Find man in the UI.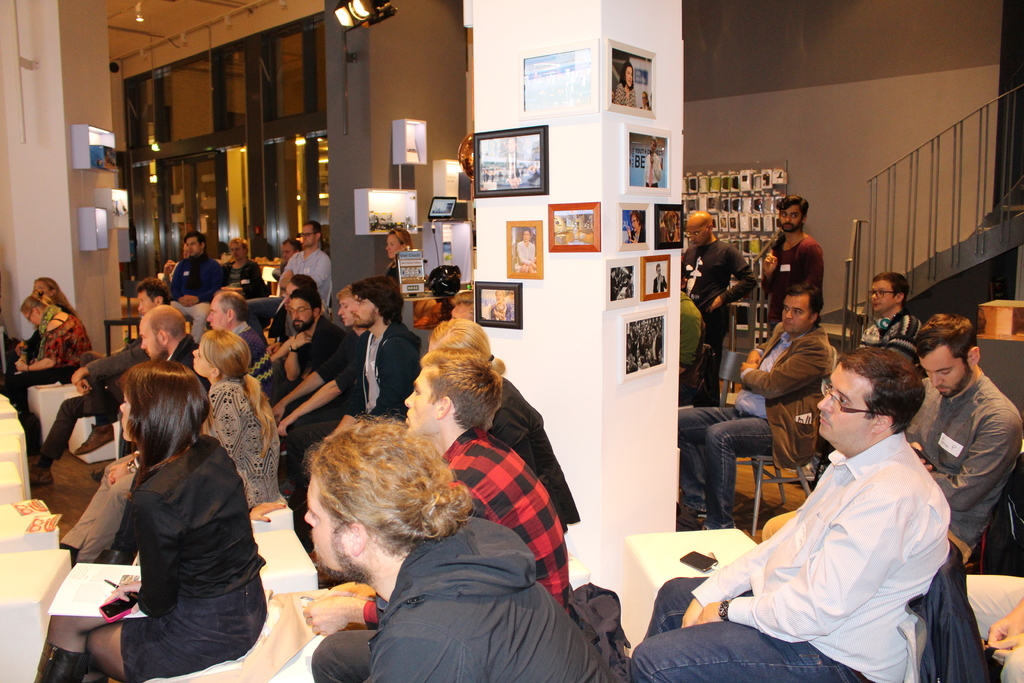
UI element at 161/242/191/287.
